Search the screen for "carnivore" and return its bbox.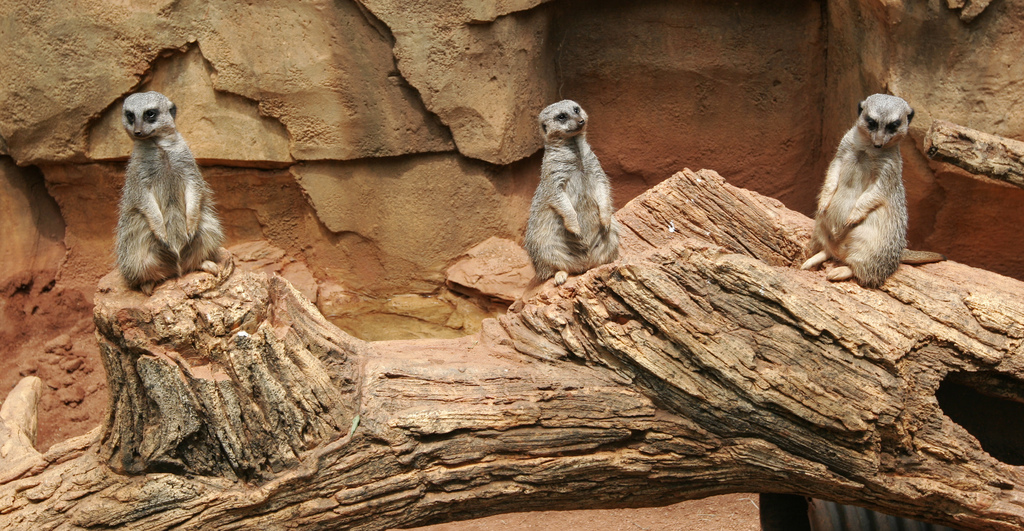
Found: x1=796, y1=84, x2=915, y2=285.
